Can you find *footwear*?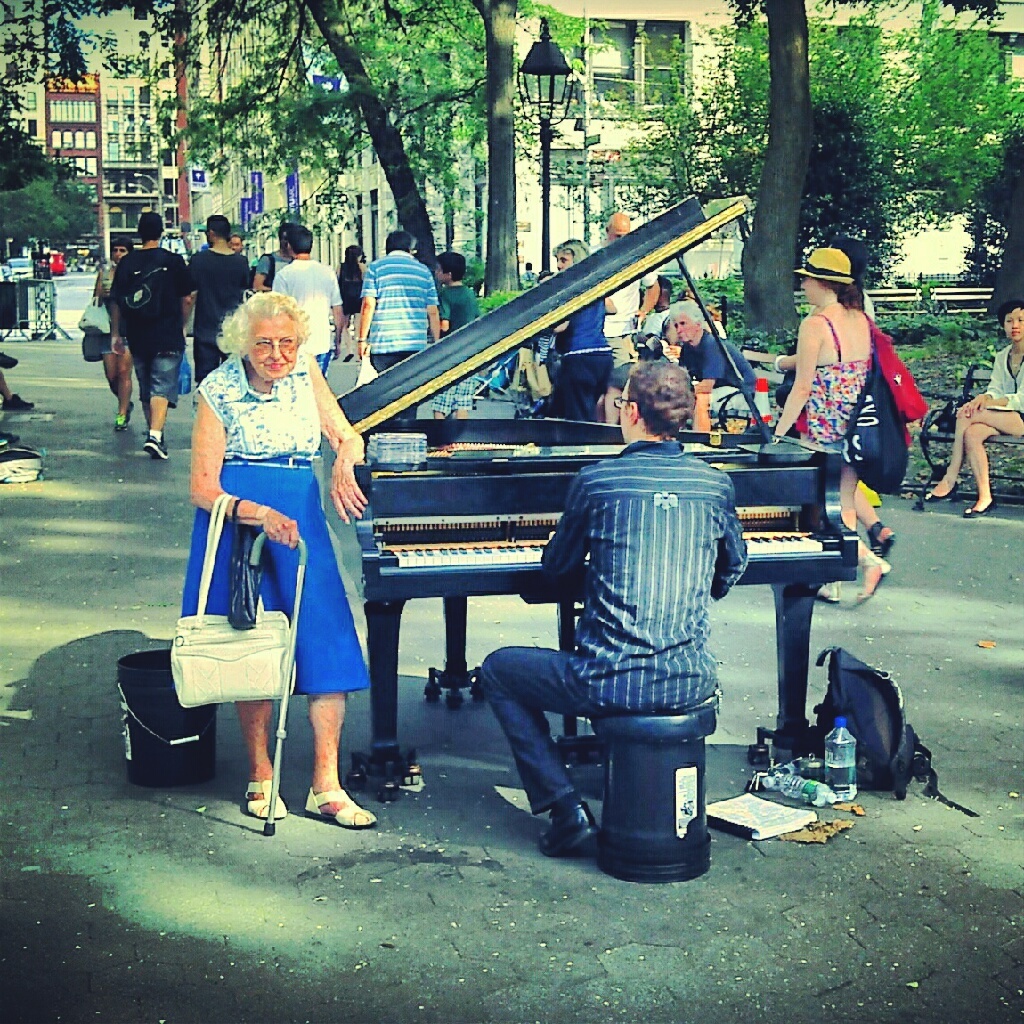
Yes, bounding box: l=962, t=508, r=994, b=517.
